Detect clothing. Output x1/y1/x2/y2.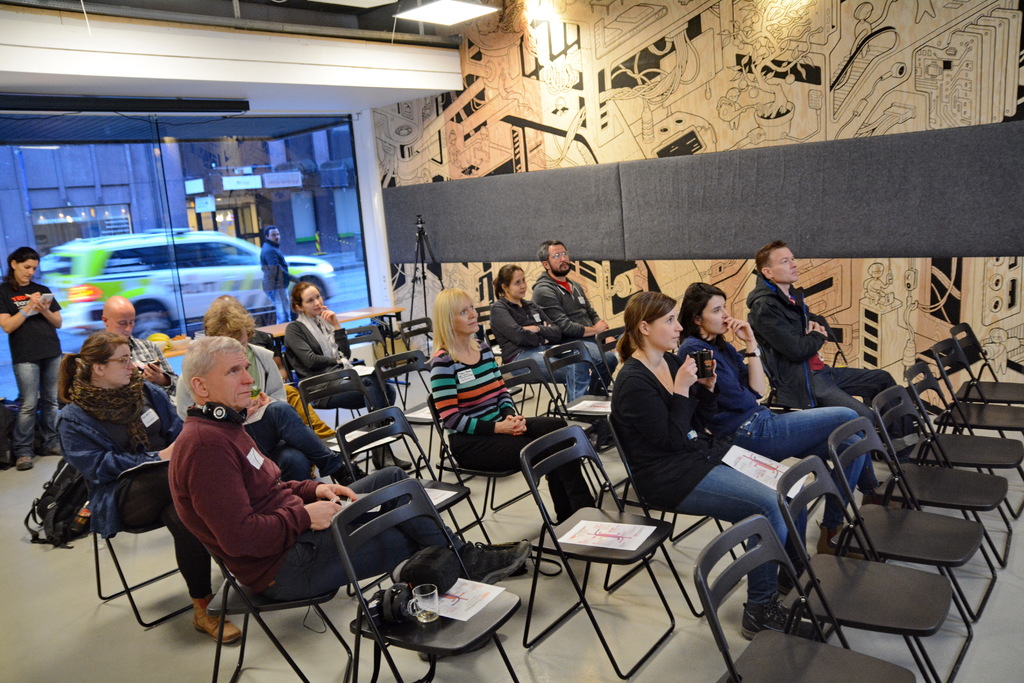
488/297/596/406.
